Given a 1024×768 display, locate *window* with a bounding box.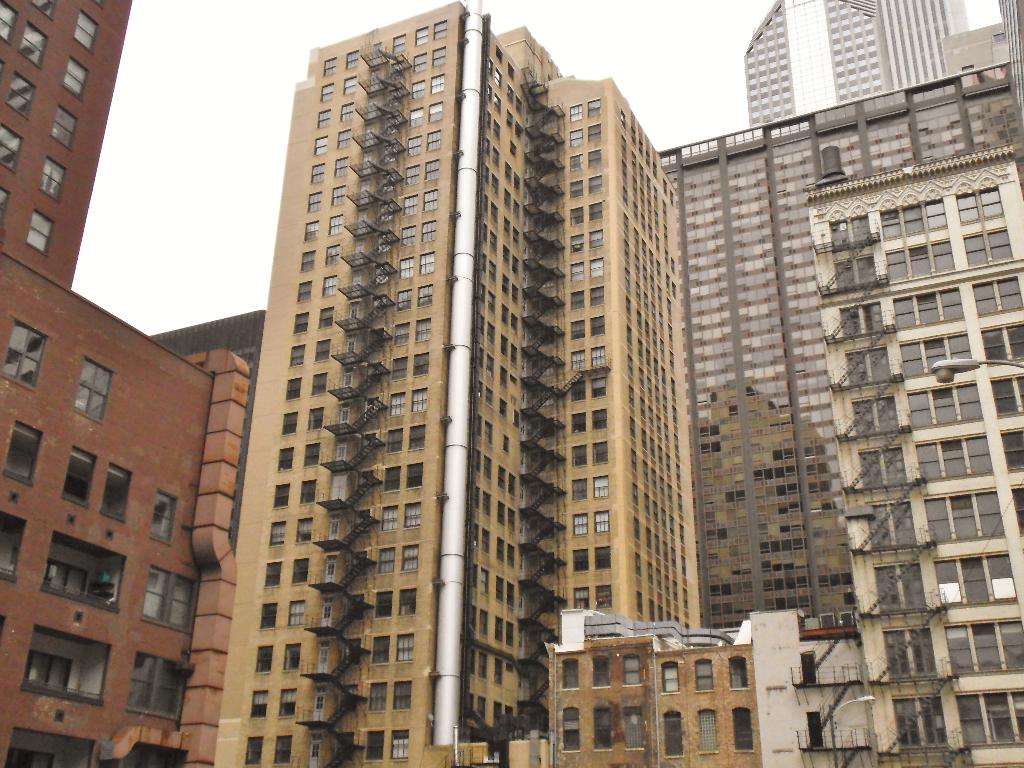
Located: BBox(303, 254, 319, 271).
